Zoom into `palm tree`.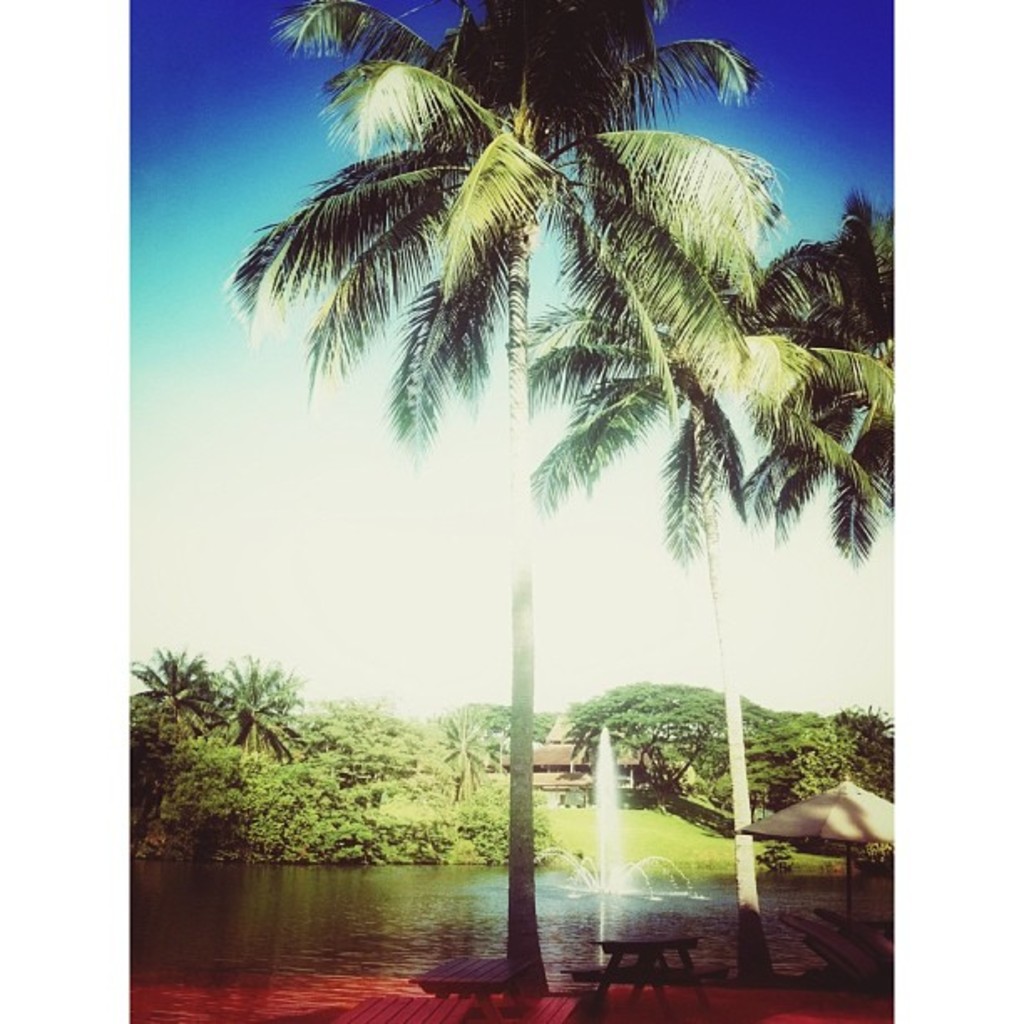
Zoom target: box=[582, 248, 805, 982].
